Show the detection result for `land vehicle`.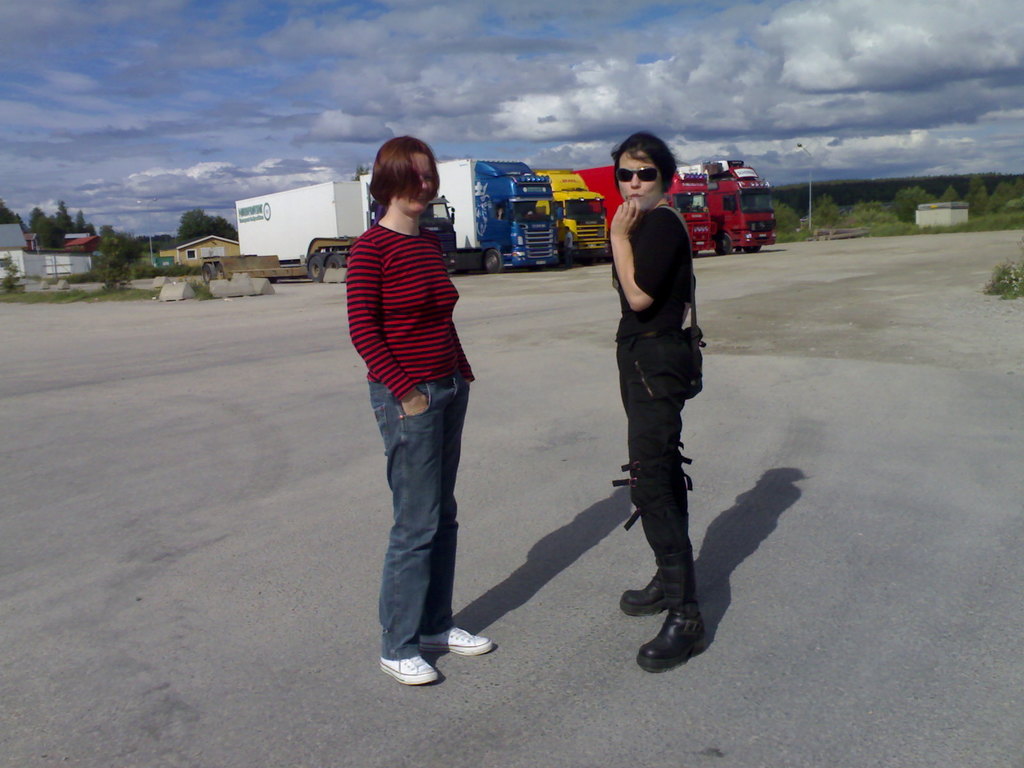
rect(696, 166, 776, 252).
